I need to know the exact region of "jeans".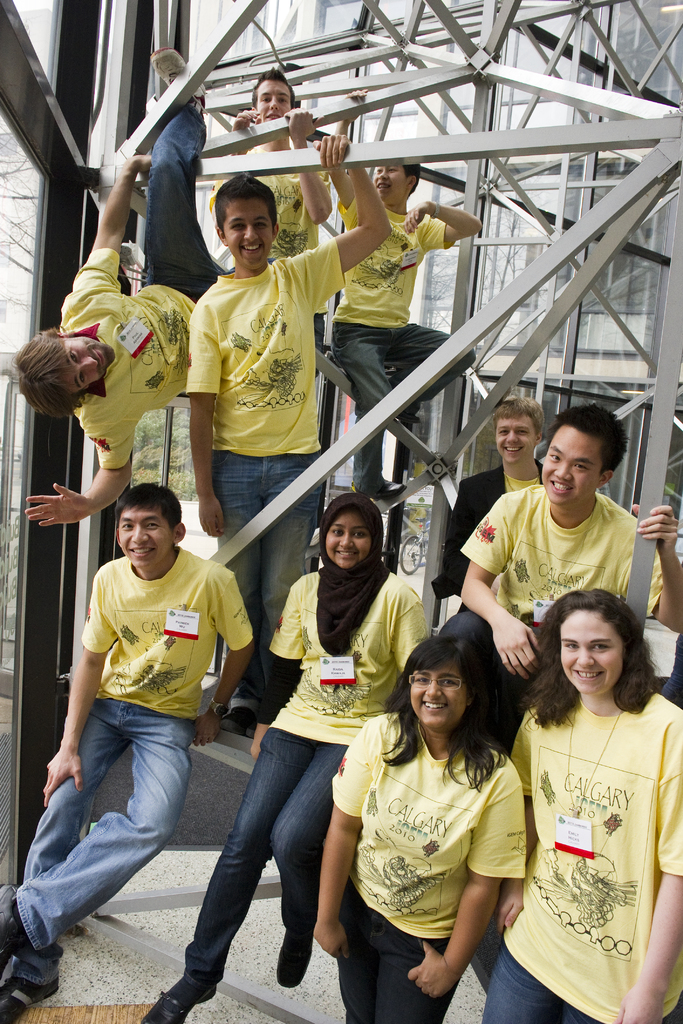
Region: rect(204, 447, 318, 696).
